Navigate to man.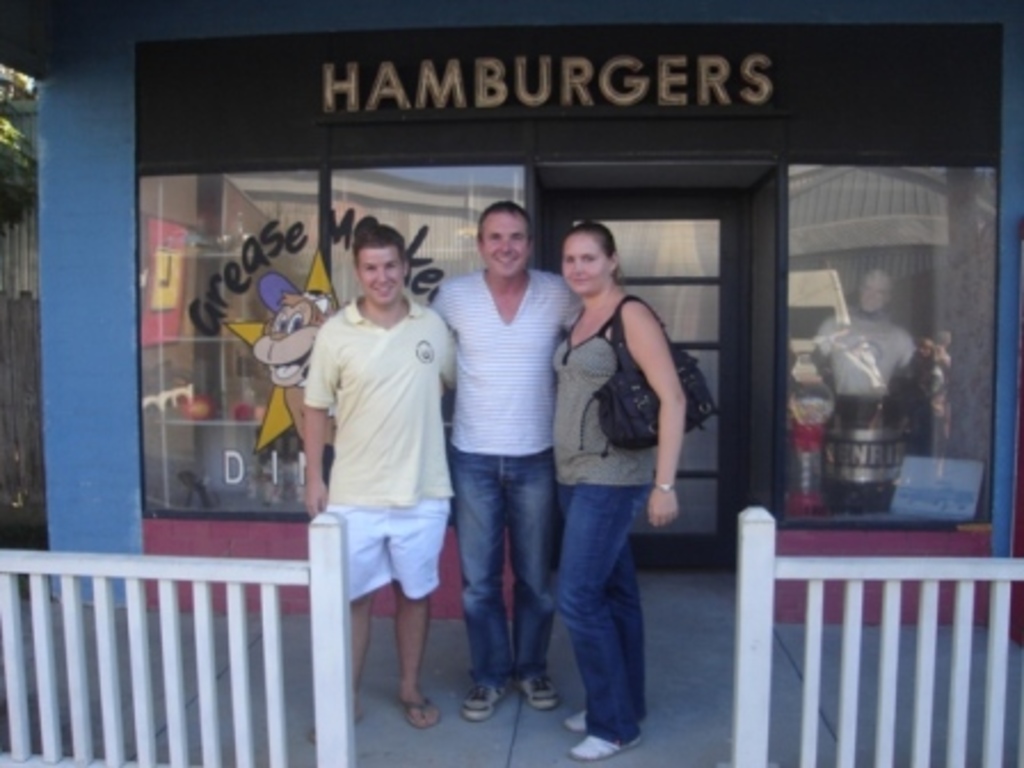
Navigation target: <box>281,201,459,722</box>.
